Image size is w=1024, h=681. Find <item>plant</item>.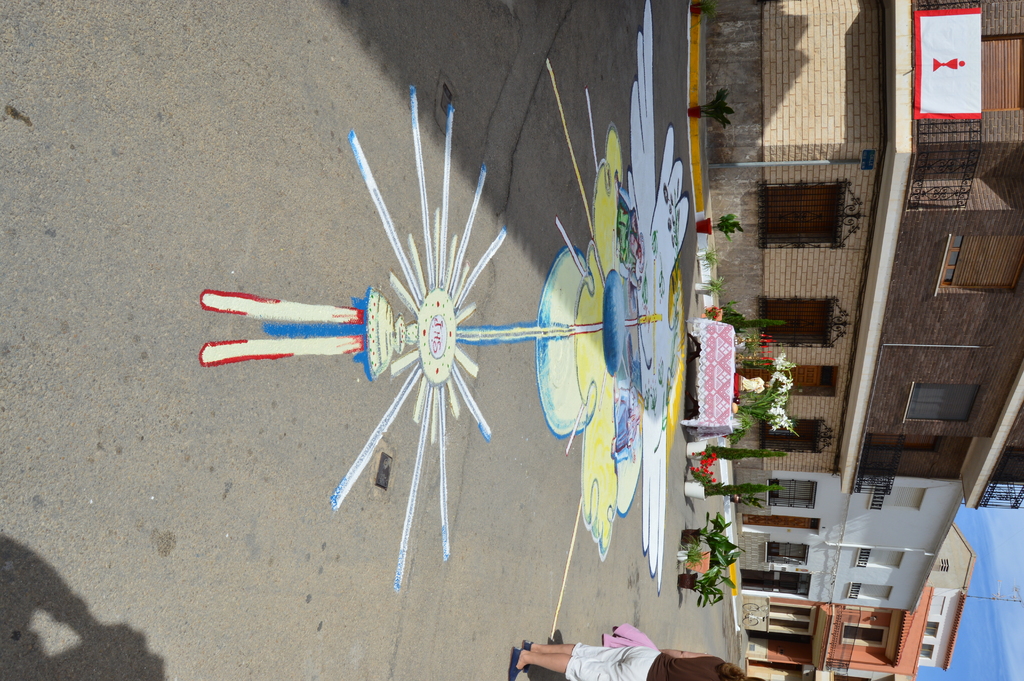
x1=719 y1=311 x2=746 y2=321.
